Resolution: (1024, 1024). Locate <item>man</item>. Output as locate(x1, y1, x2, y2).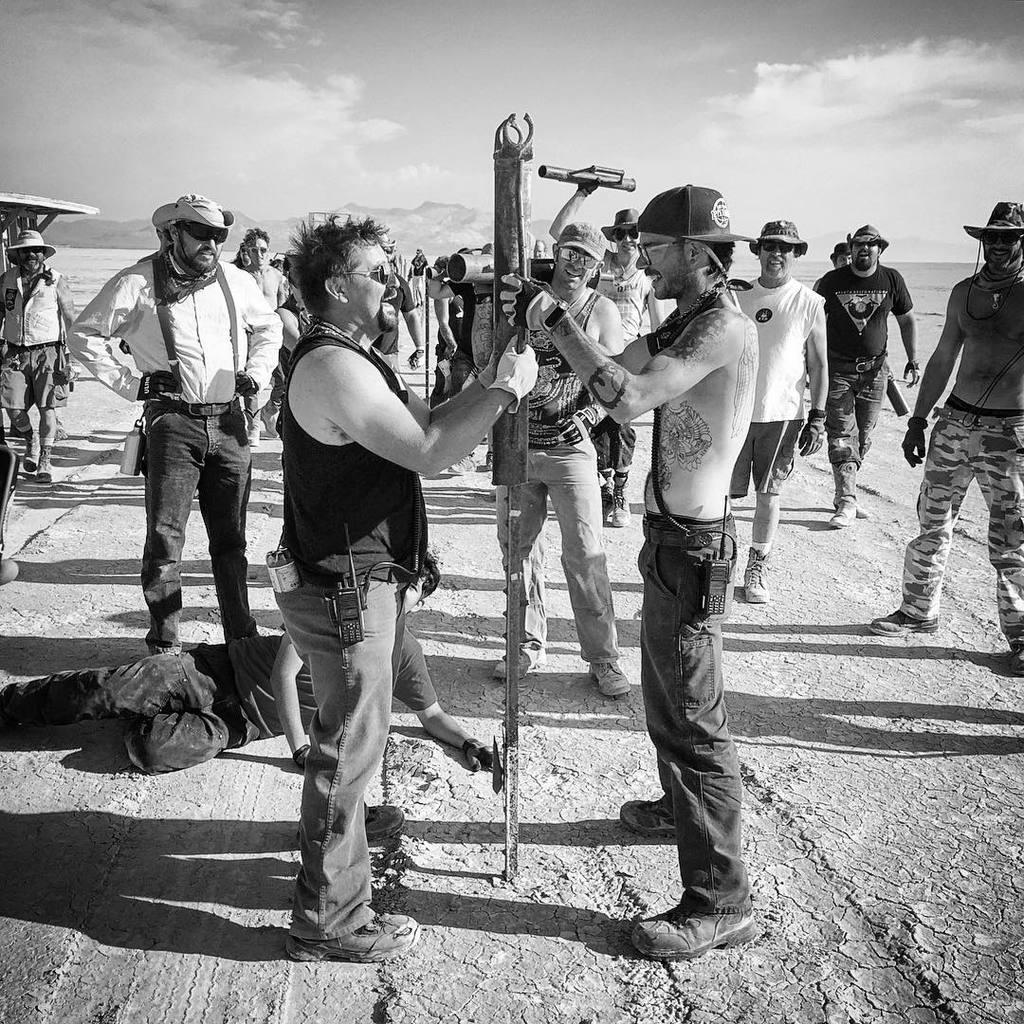
locate(64, 192, 286, 661).
